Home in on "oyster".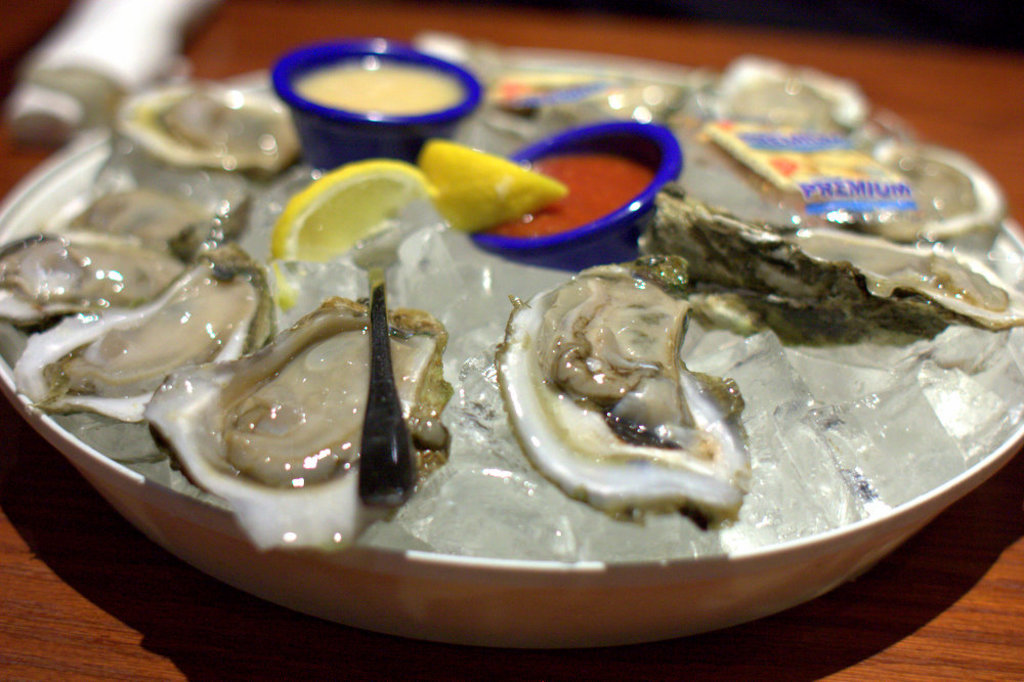
Homed in at pyautogui.locateOnScreen(102, 74, 310, 188).
